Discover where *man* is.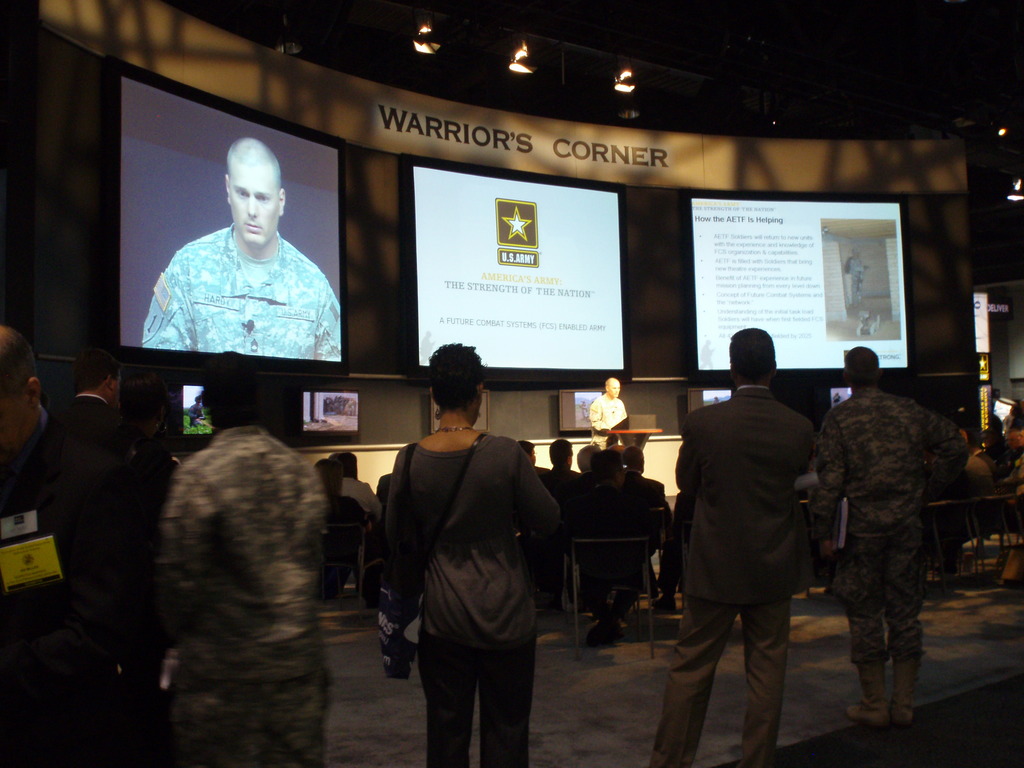
Discovered at {"left": 136, "top": 134, "right": 340, "bottom": 371}.
